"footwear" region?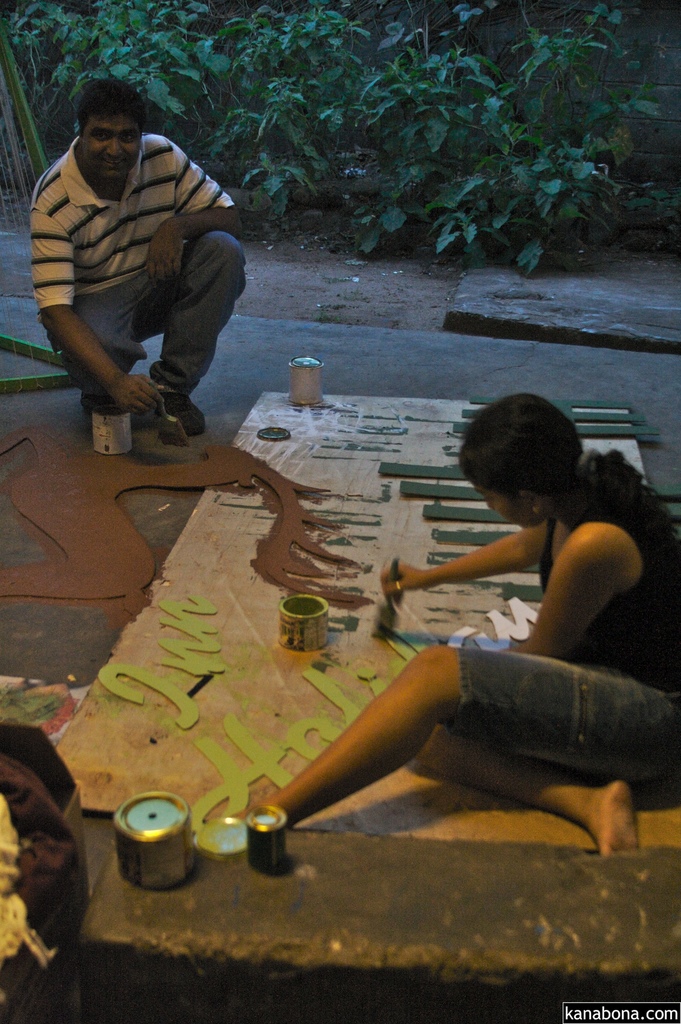
select_region(79, 392, 116, 412)
